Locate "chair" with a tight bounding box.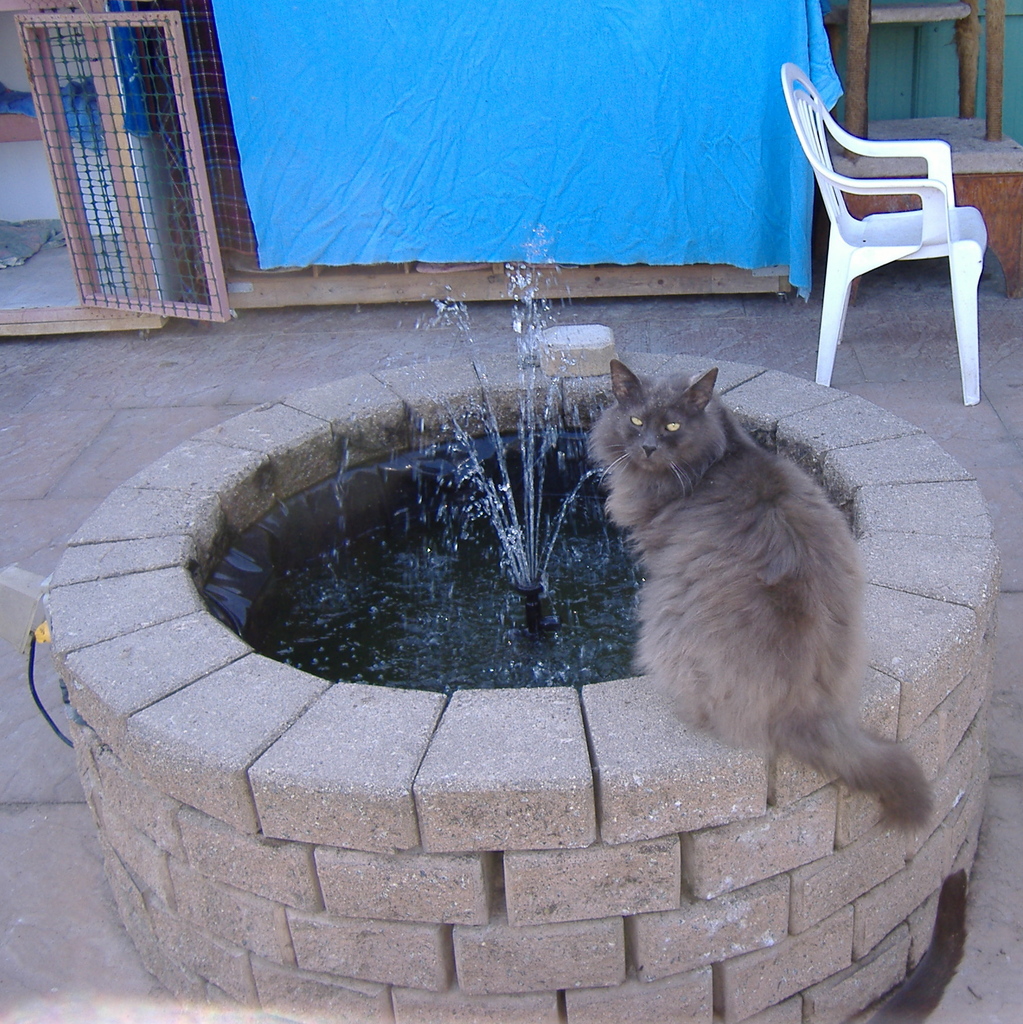
[x1=807, y1=72, x2=1003, y2=412].
